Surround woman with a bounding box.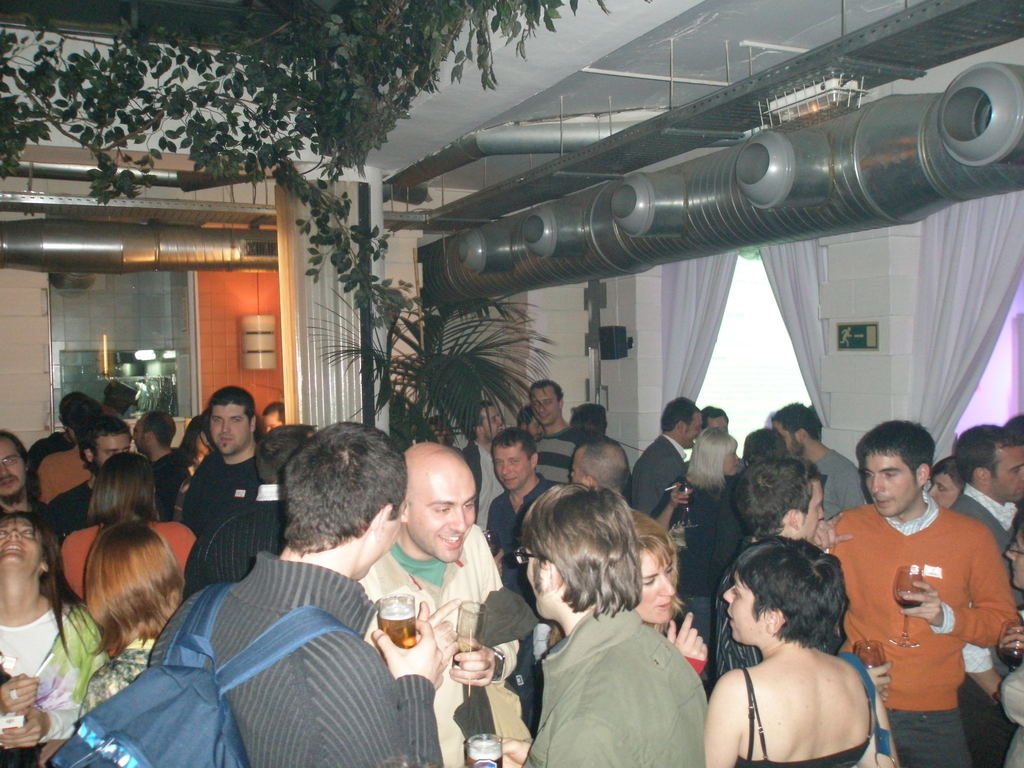
Rect(695, 535, 890, 767).
